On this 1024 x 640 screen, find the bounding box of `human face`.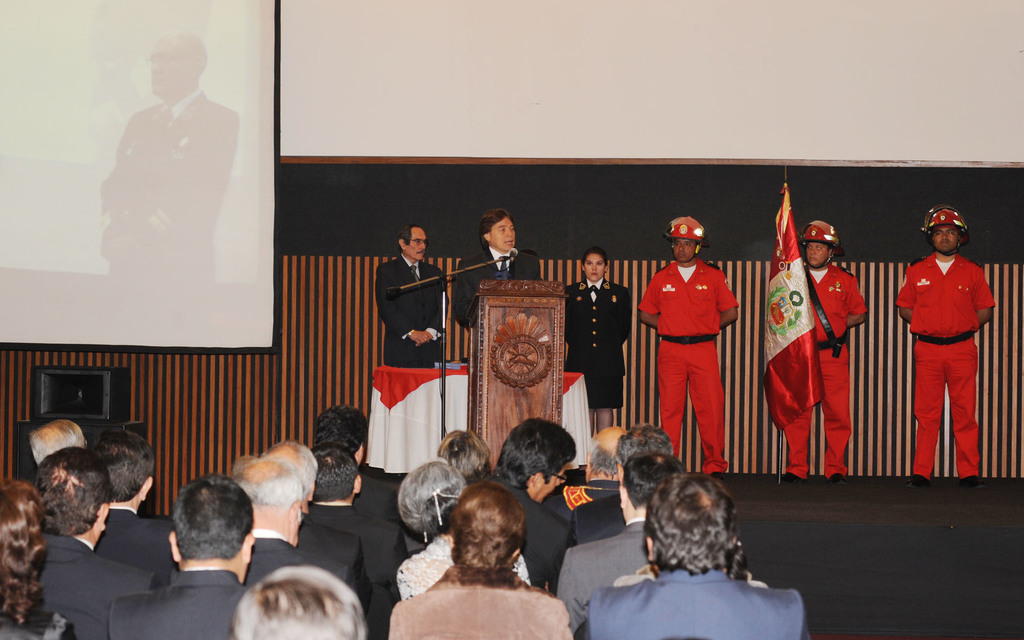
Bounding box: box=[539, 472, 566, 503].
